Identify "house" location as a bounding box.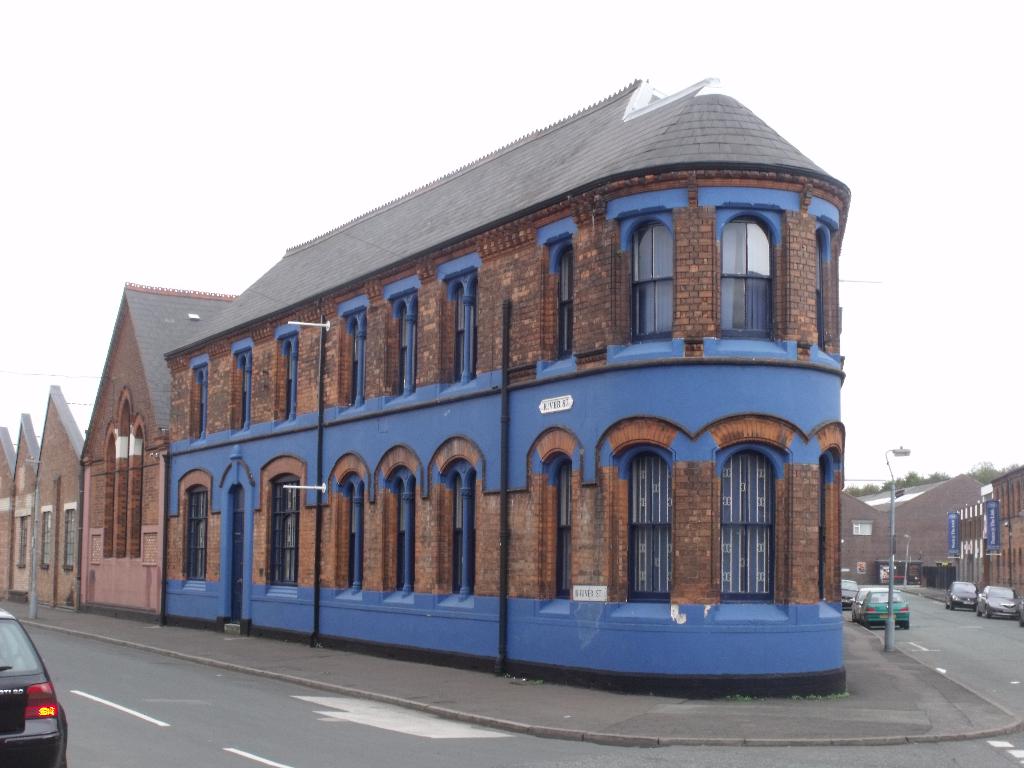
x1=840, y1=468, x2=993, y2=589.
